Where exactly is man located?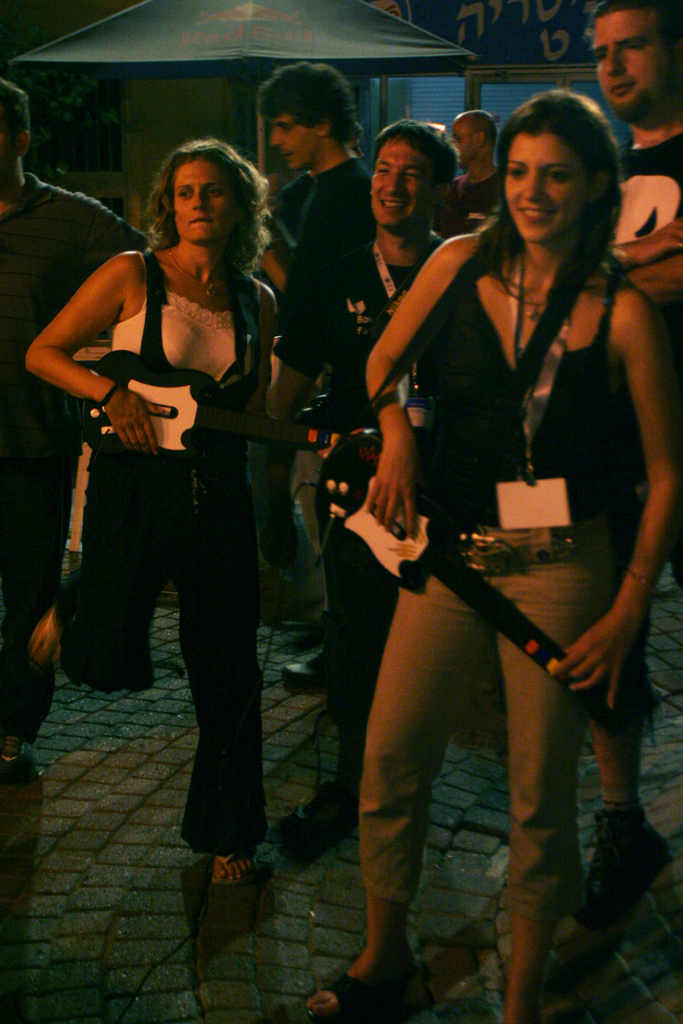
Its bounding box is detection(0, 79, 155, 788).
